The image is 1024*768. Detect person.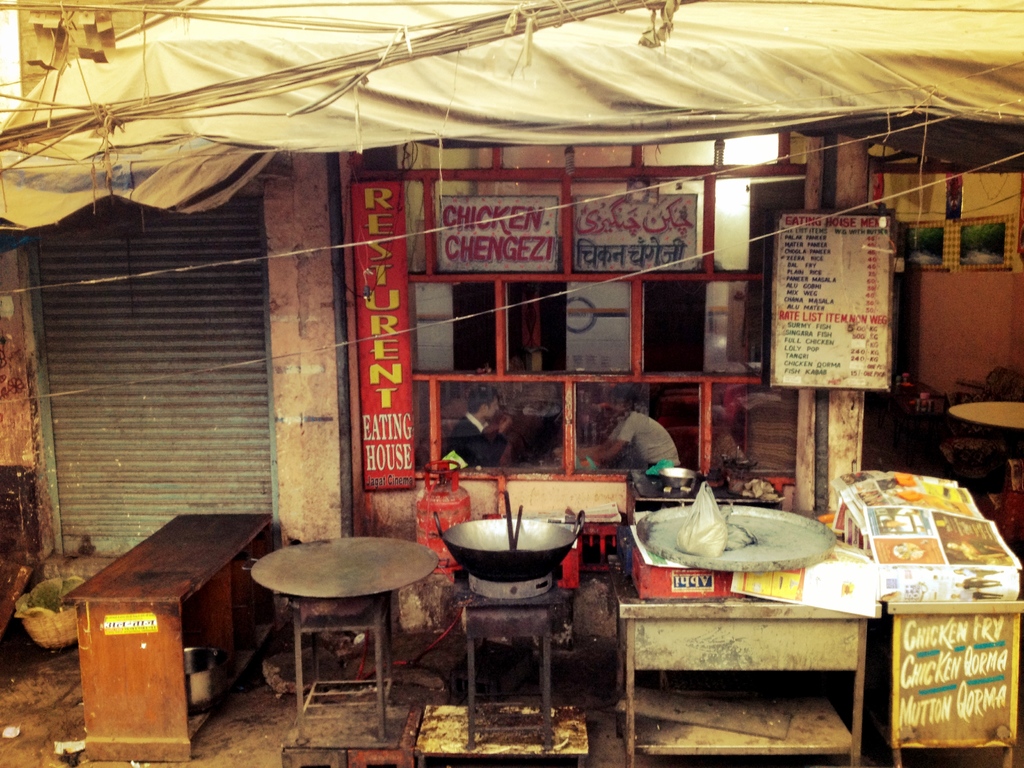
Detection: [left=438, top=377, right=517, bottom=481].
